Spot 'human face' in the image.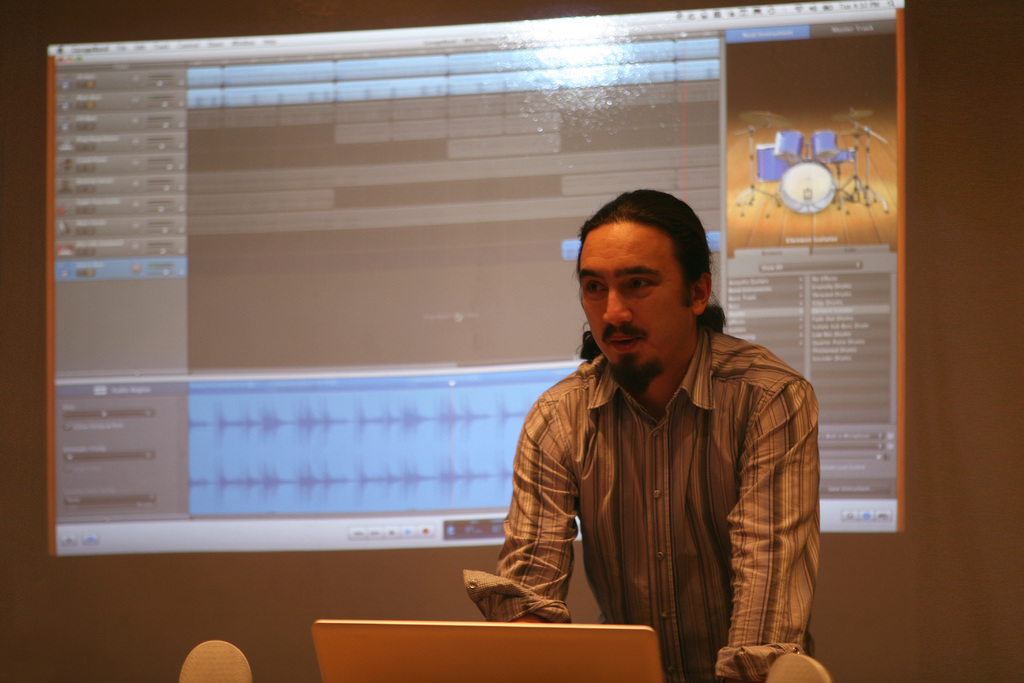
'human face' found at detection(579, 226, 685, 389).
